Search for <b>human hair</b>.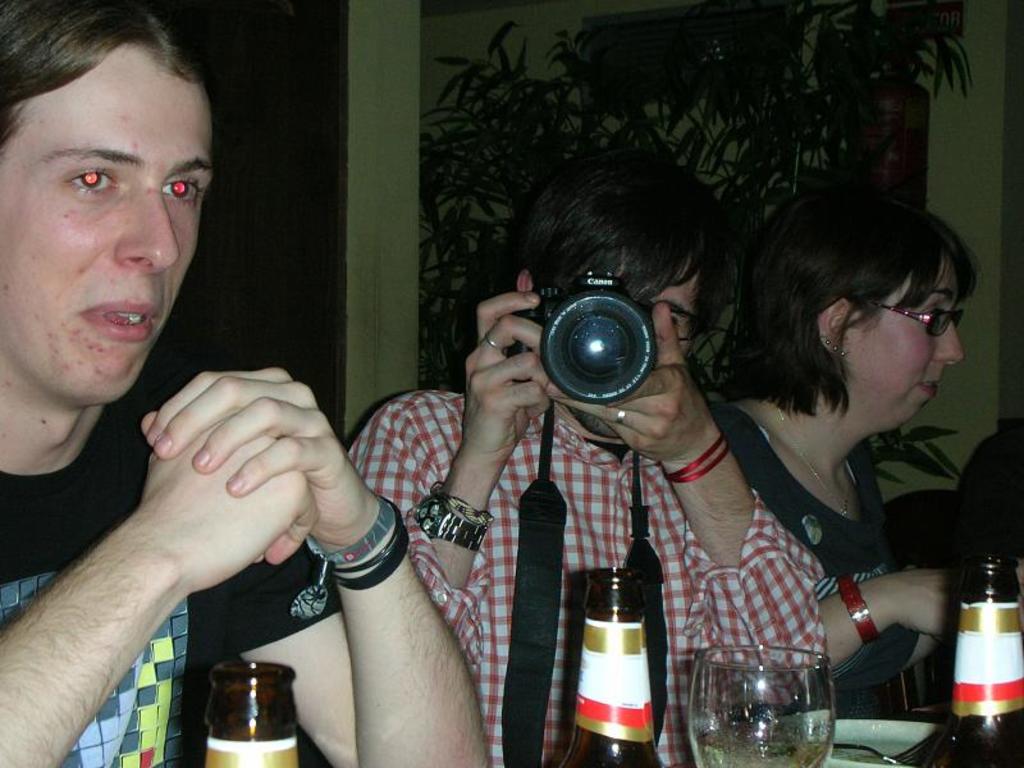
Found at detection(0, 0, 211, 148).
